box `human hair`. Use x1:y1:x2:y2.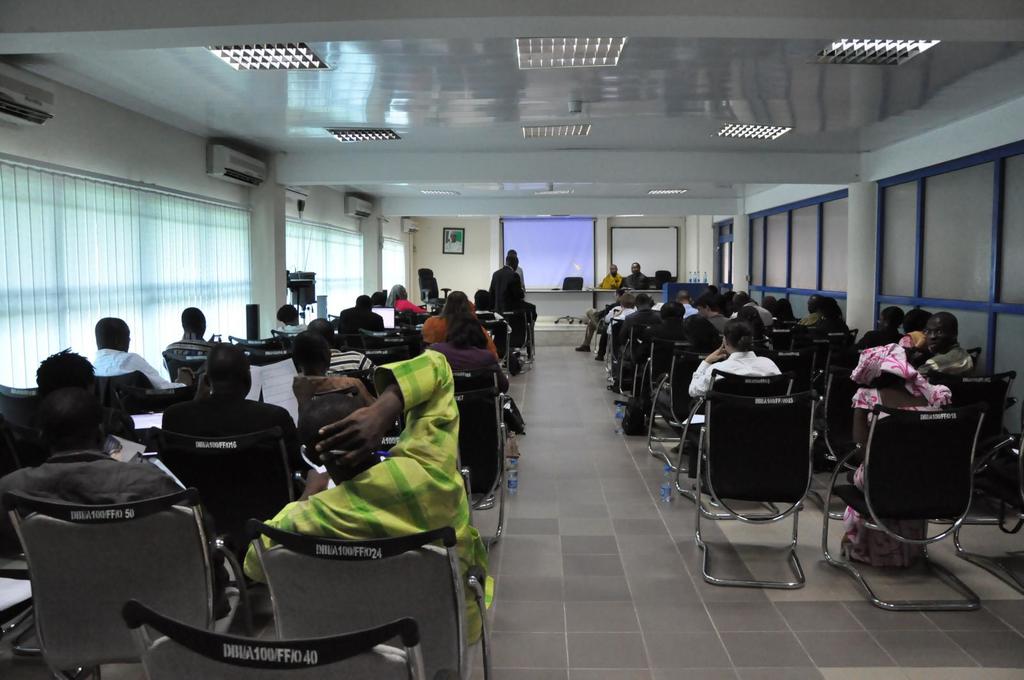
817:295:843:321.
